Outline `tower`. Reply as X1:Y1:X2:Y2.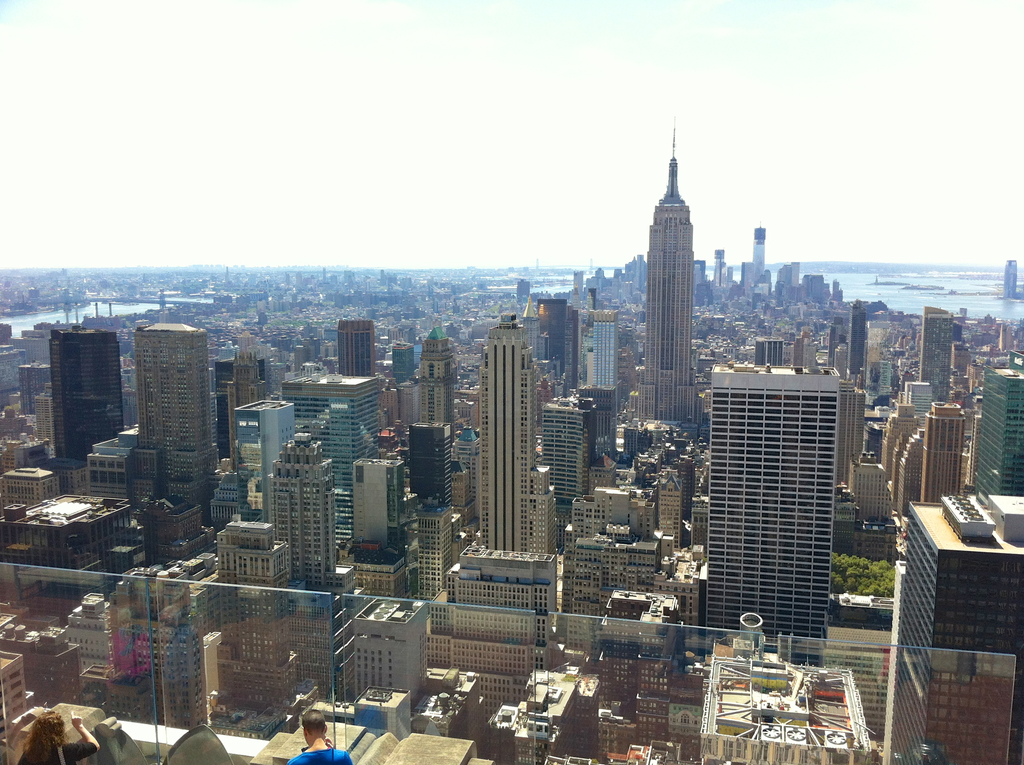
353:457:396:547.
